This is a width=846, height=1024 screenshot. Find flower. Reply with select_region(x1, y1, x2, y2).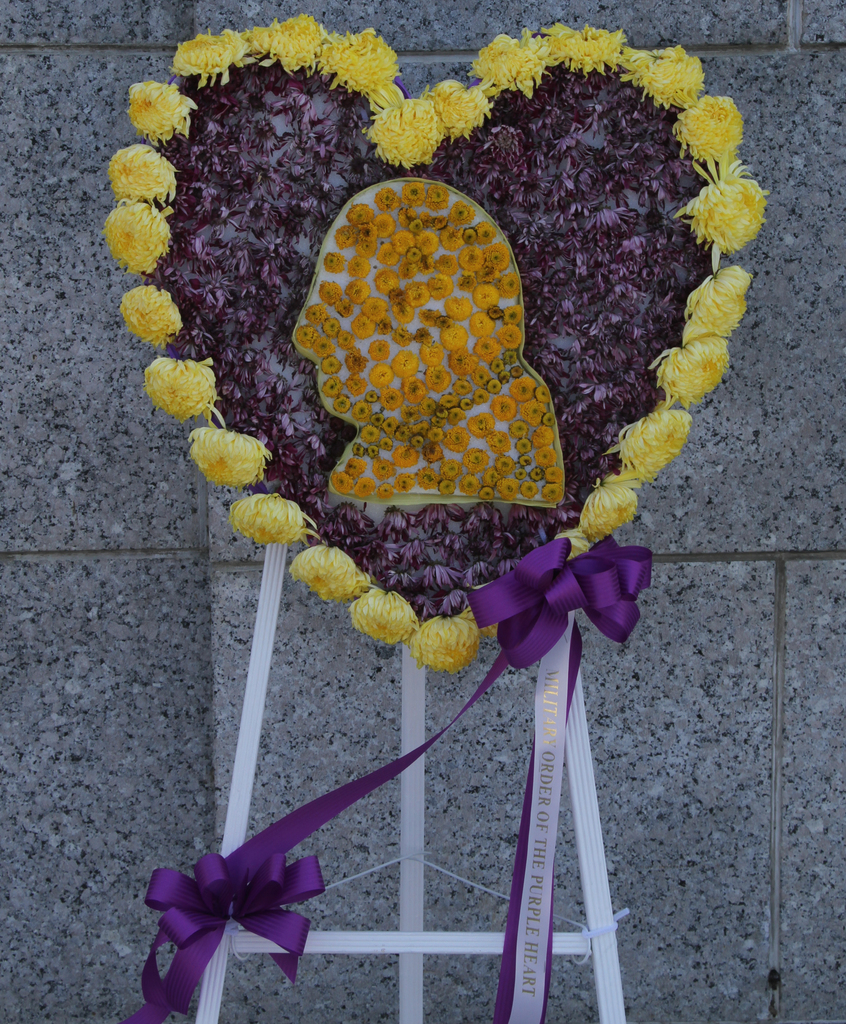
select_region(469, 29, 552, 95).
